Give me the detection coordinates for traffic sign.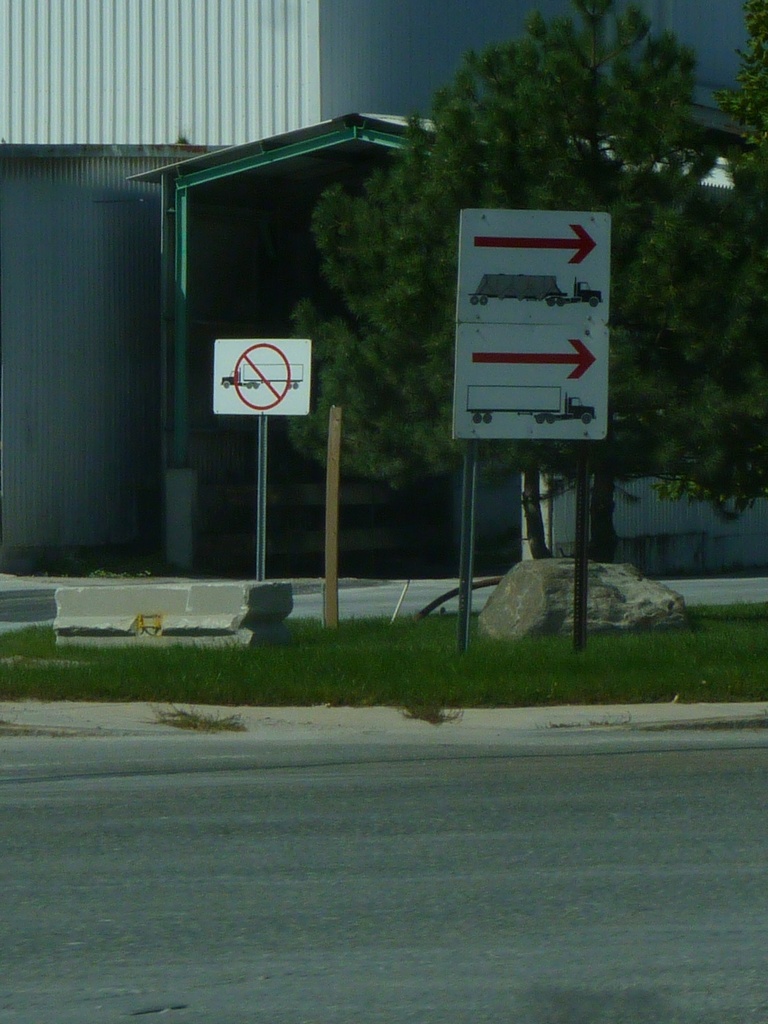
{"x1": 456, "y1": 207, "x2": 613, "y2": 447}.
